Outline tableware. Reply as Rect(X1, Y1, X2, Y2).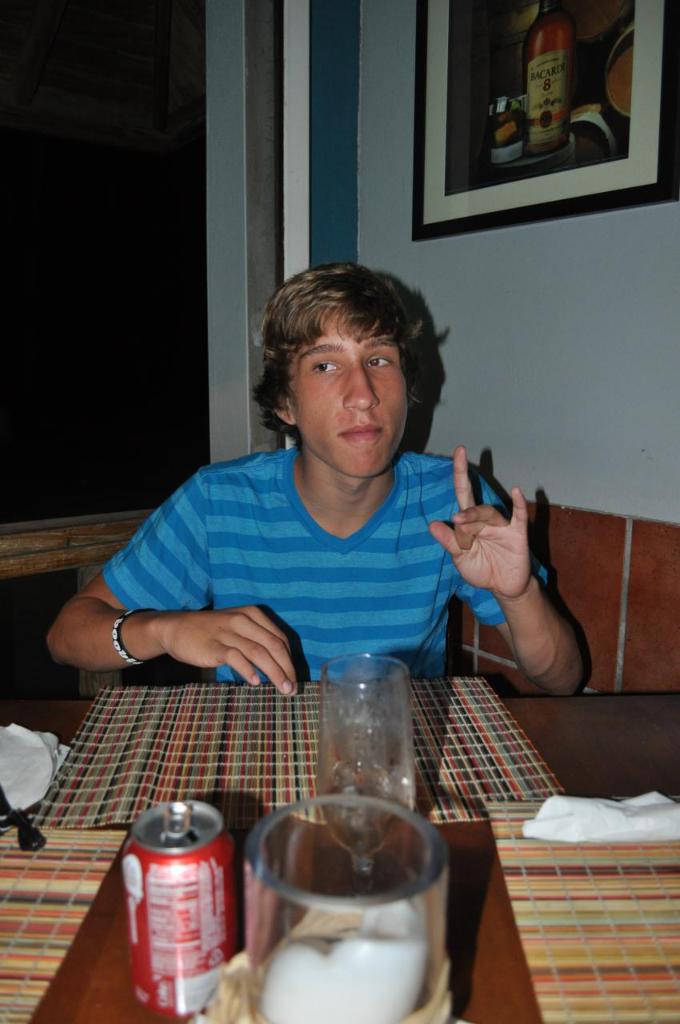
Rect(239, 790, 452, 1020).
